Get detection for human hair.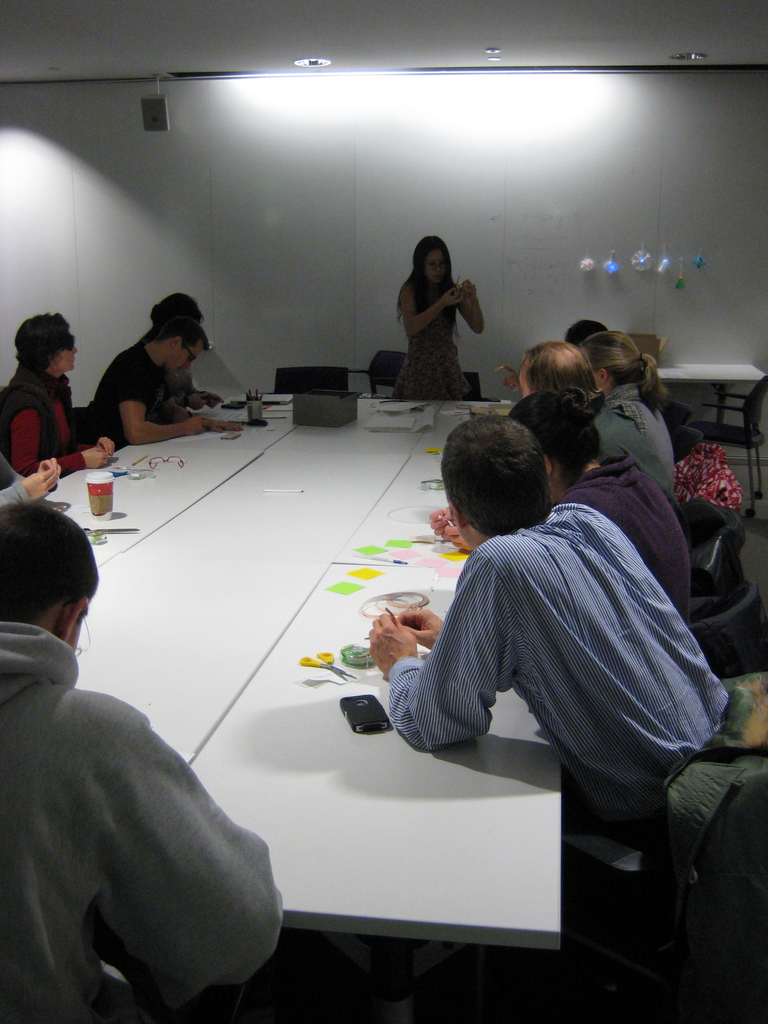
Detection: bbox(16, 308, 77, 370).
